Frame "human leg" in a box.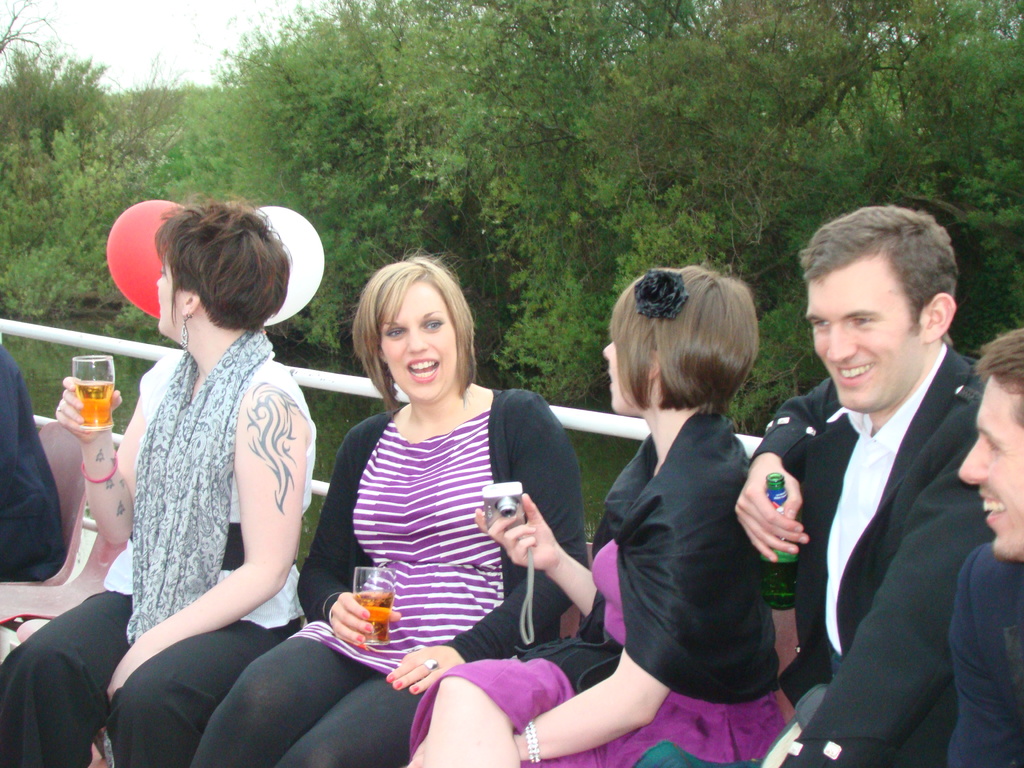
(193, 636, 349, 765).
